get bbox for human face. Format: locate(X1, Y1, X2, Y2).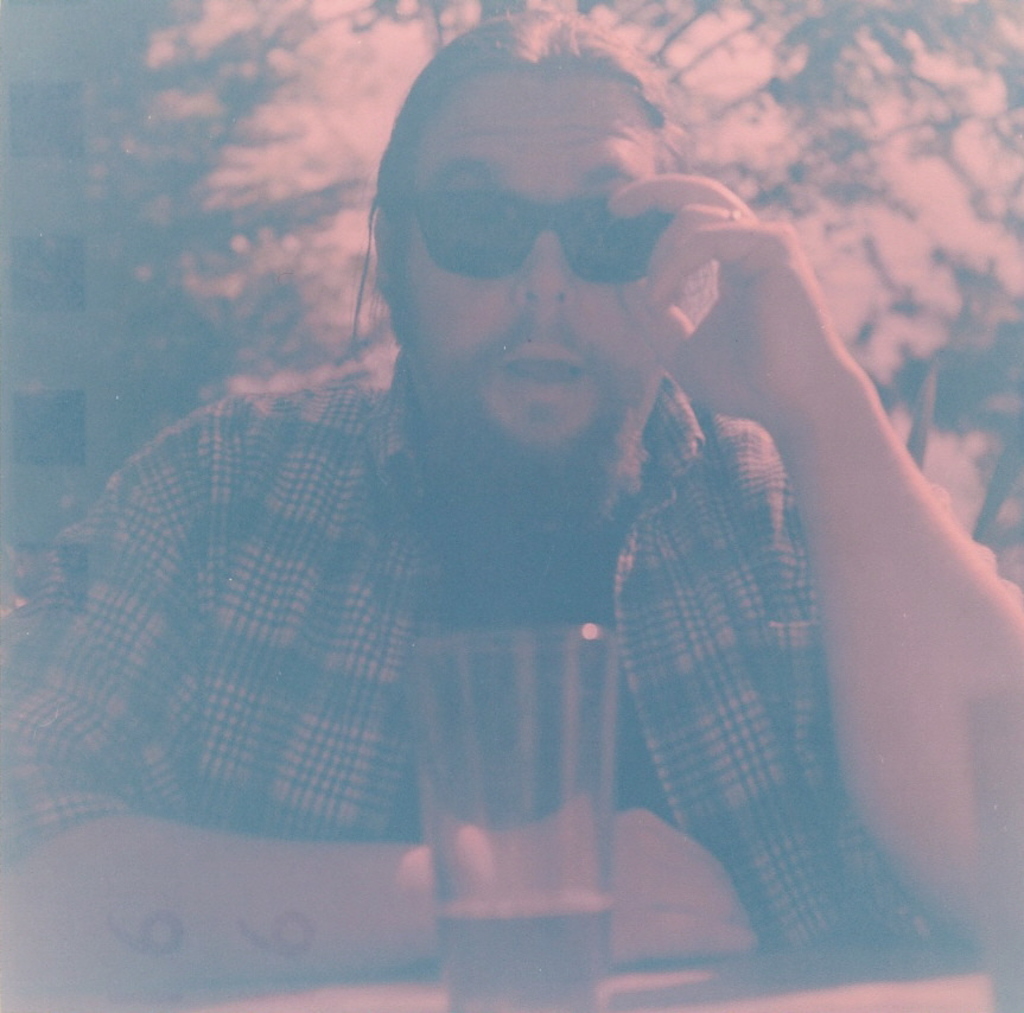
locate(396, 71, 661, 457).
